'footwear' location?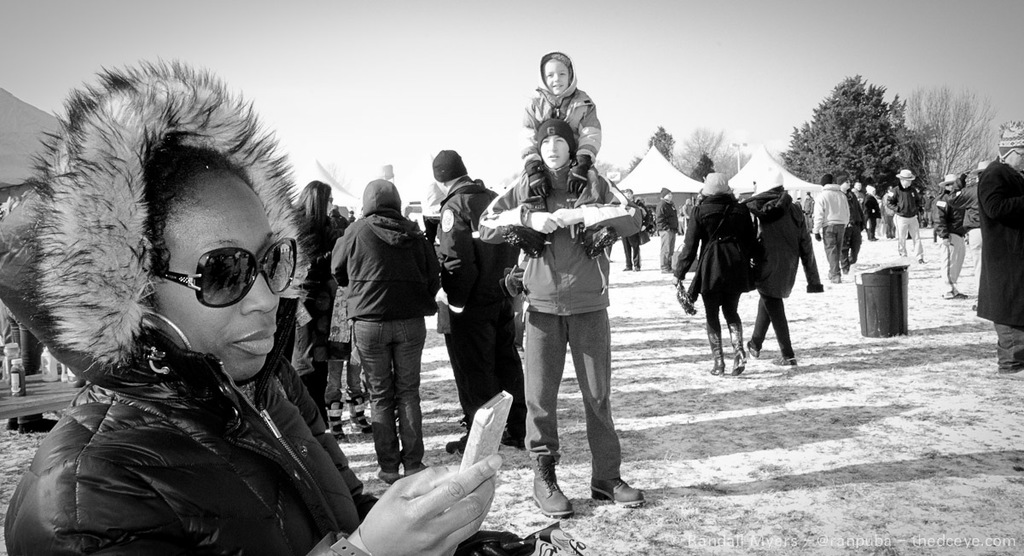
(327, 402, 346, 442)
